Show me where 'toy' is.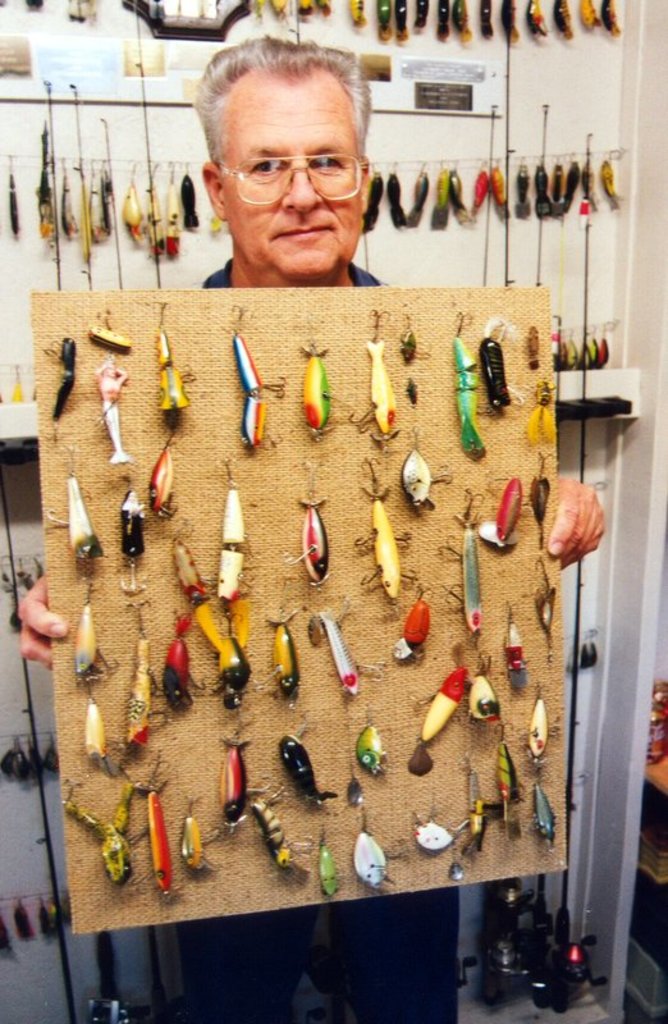
'toy' is at (348,773,366,806).
